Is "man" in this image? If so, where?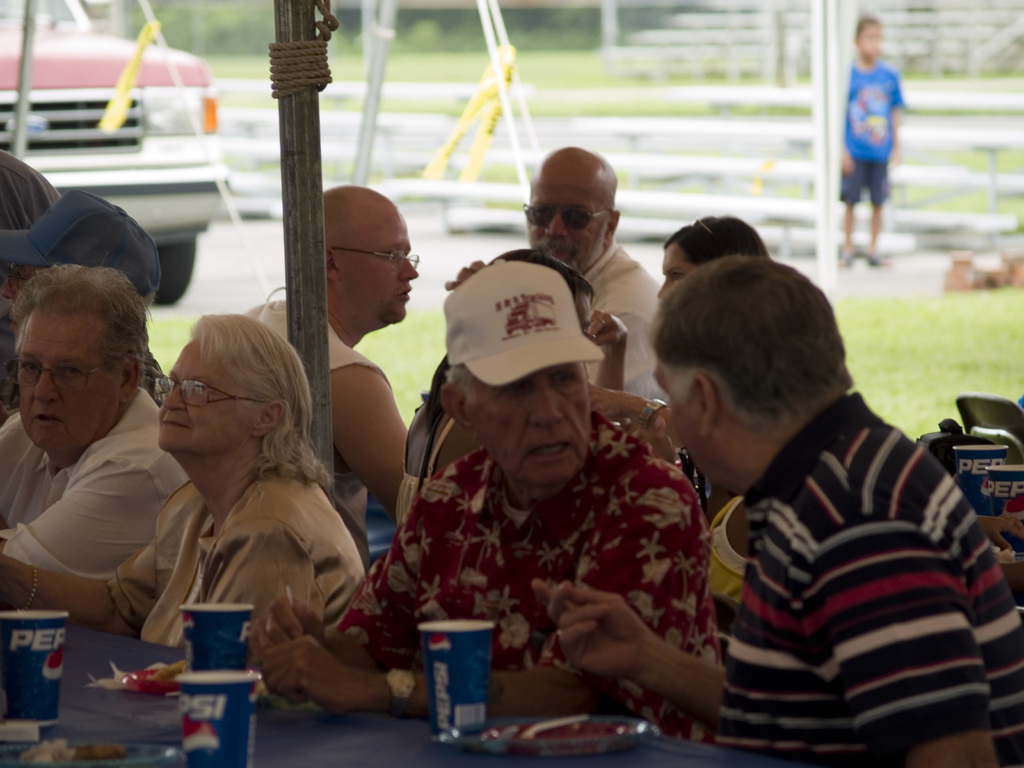
Yes, at {"x1": 642, "y1": 252, "x2": 1023, "y2": 767}.
